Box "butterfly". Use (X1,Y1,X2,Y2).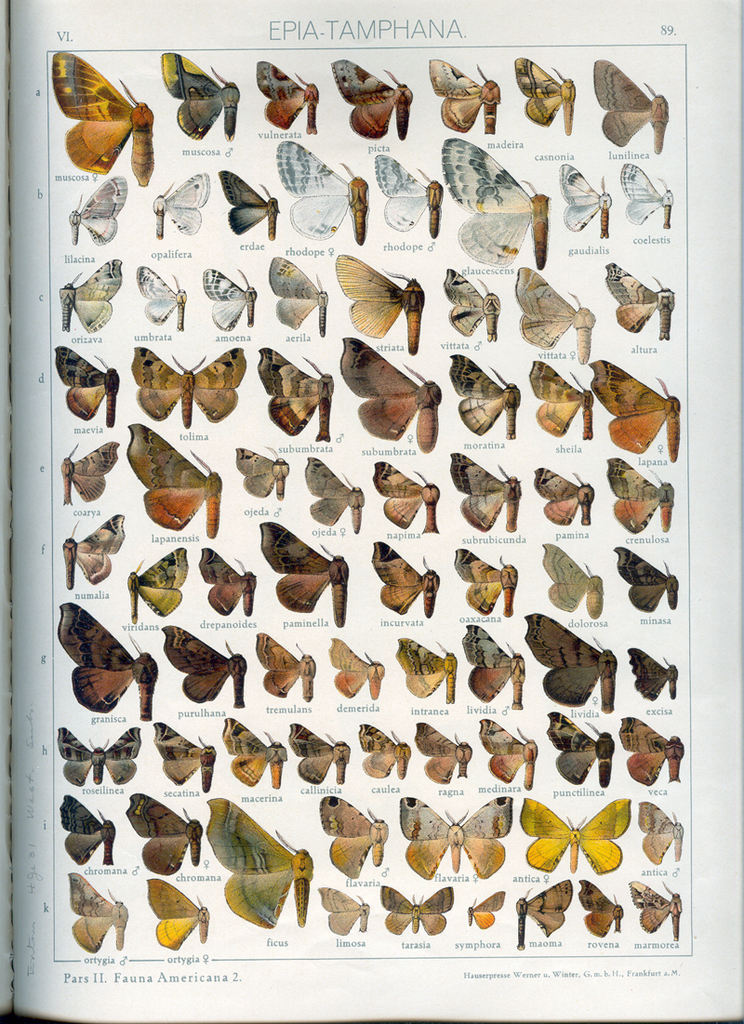
(617,713,679,780).
